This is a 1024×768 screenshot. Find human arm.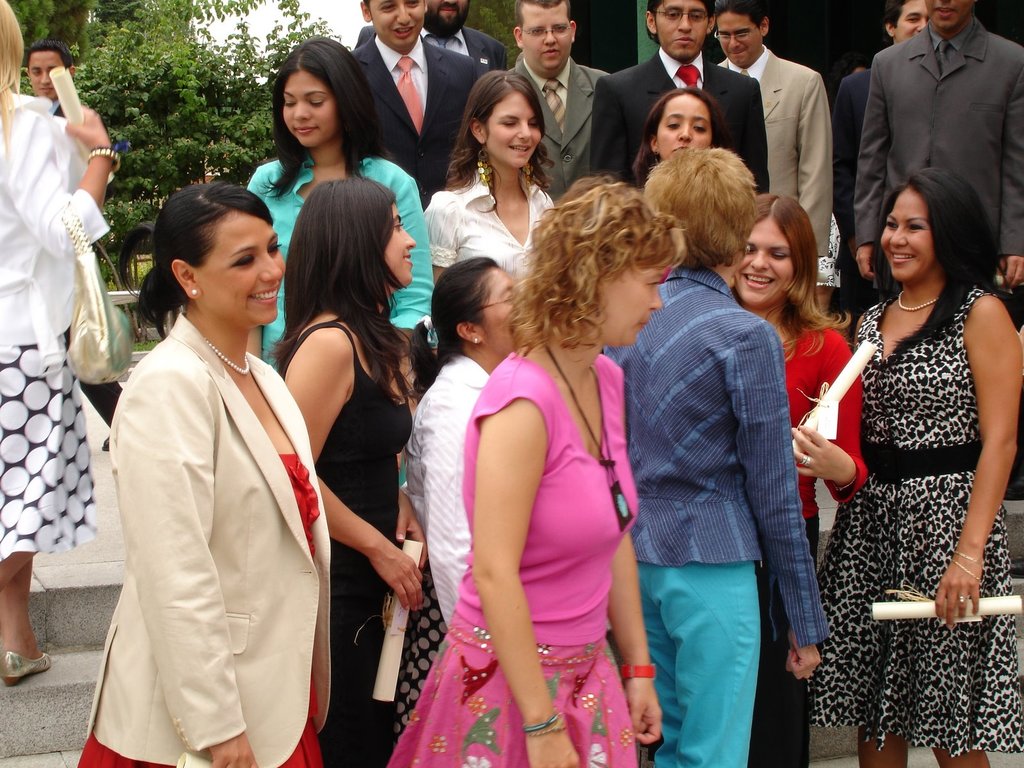
Bounding box: 104 352 251 767.
